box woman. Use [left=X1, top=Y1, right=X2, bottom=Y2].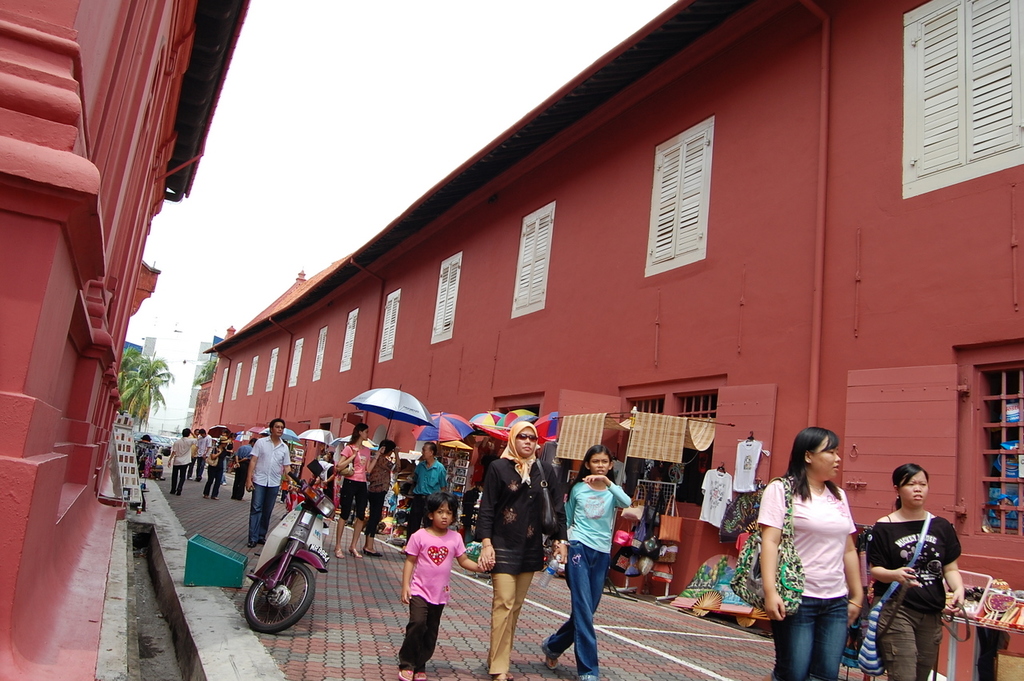
[left=332, top=421, right=373, bottom=561].
